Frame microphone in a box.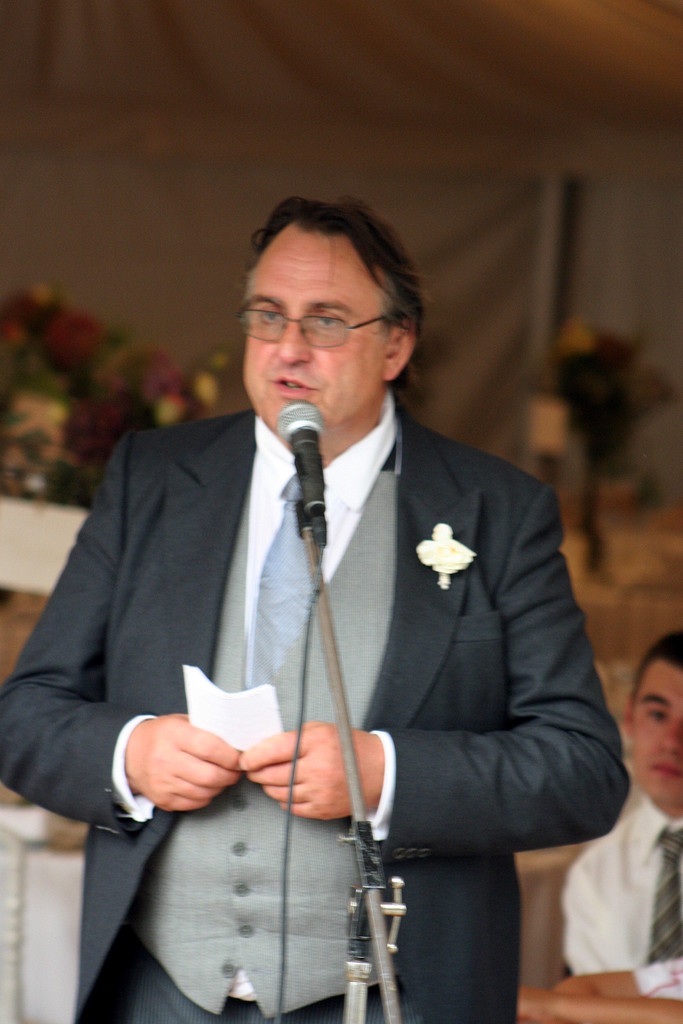
l=274, t=396, r=337, b=492.
